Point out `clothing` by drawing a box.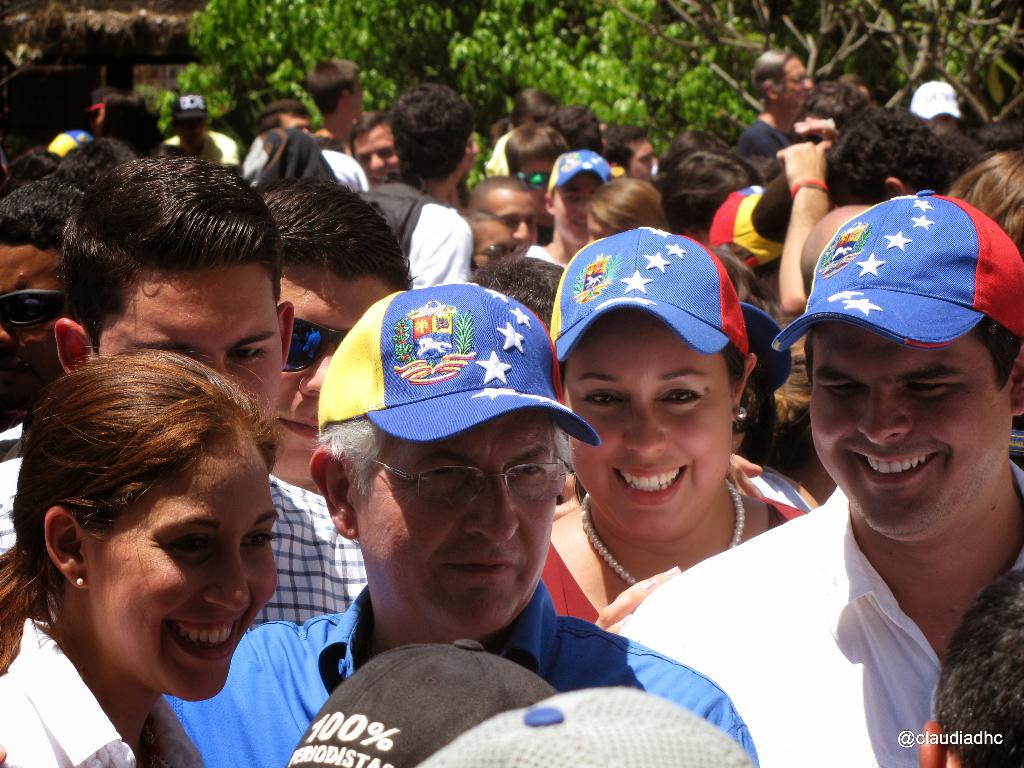
x1=613 y1=463 x2=1023 y2=767.
